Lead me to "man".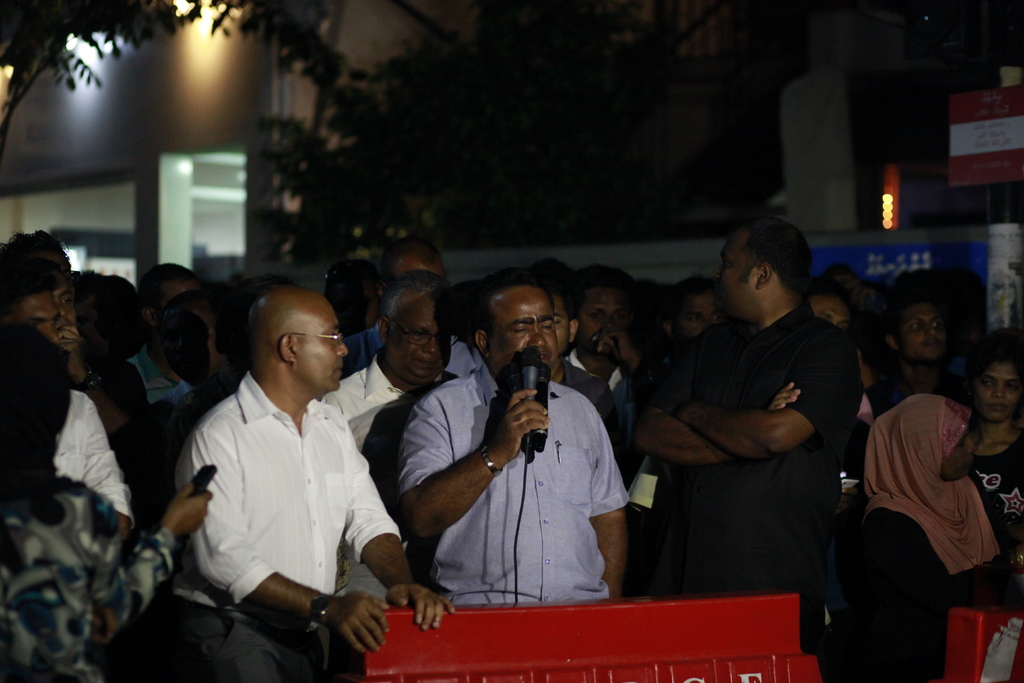
Lead to bbox(565, 283, 644, 388).
